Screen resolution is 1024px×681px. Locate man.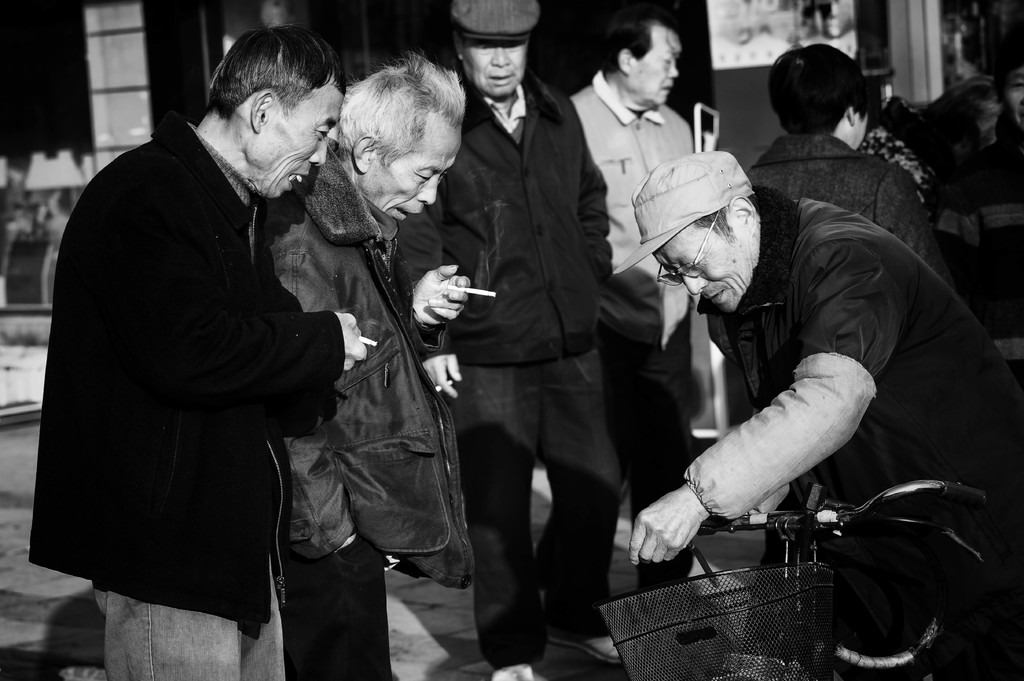
(x1=401, y1=0, x2=624, y2=680).
